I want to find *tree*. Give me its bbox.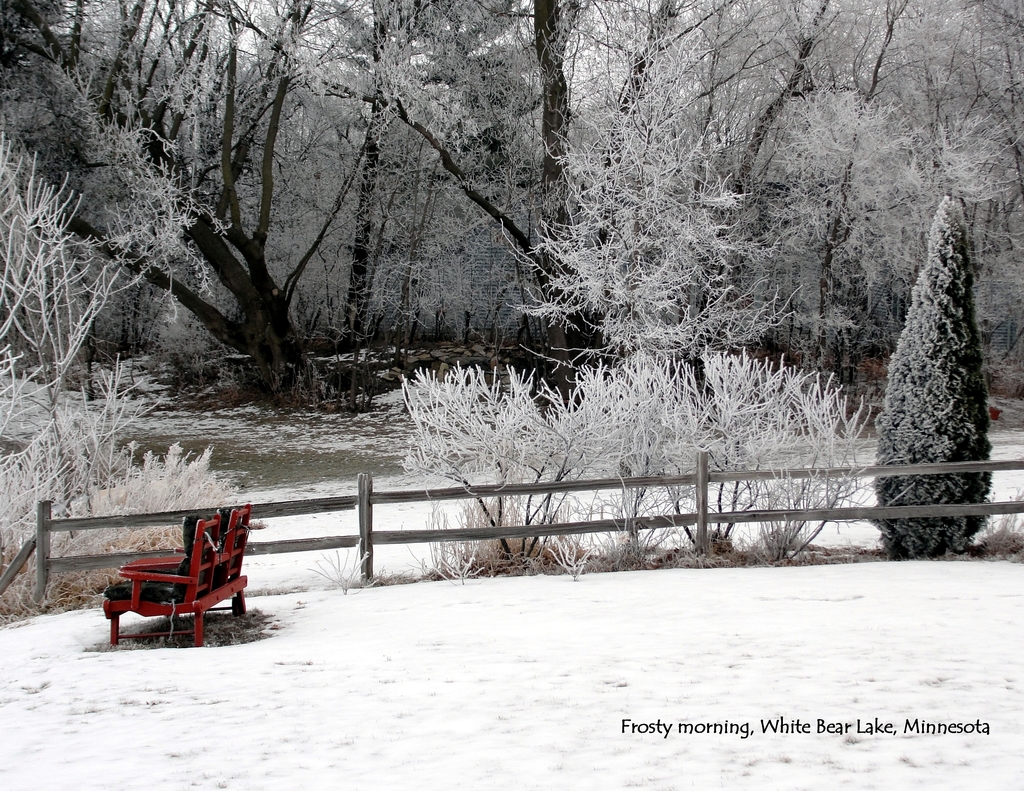
l=867, t=155, r=1009, b=548.
